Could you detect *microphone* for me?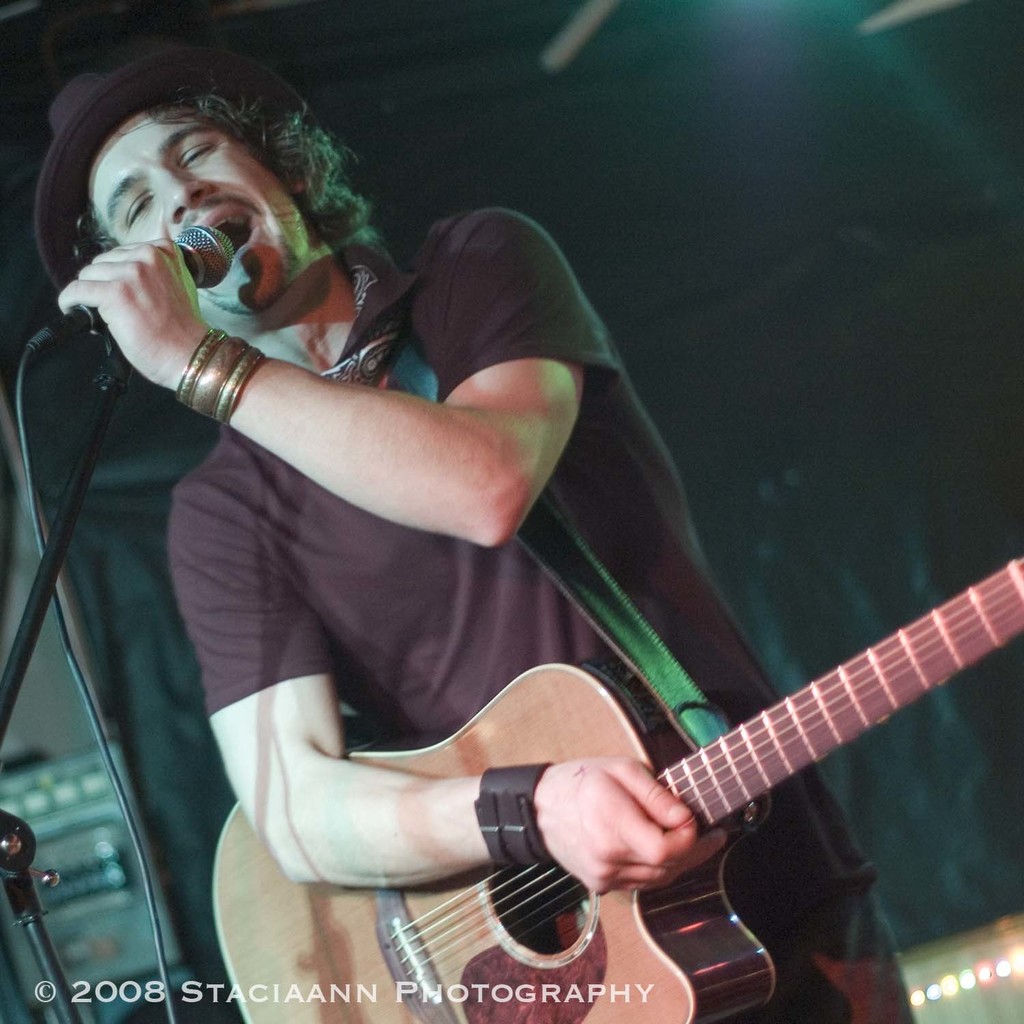
Detection result: region(55, 171, 248, 390).
